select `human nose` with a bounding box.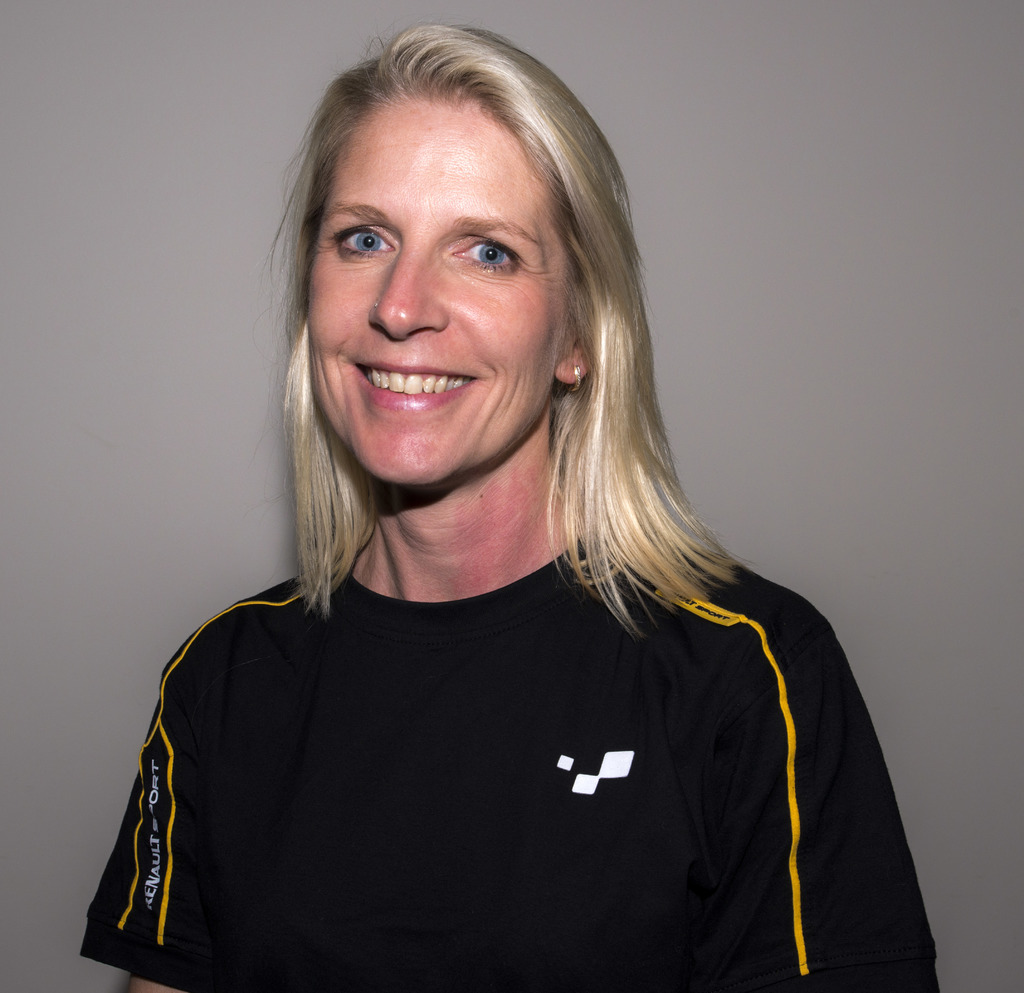
x1=365, y1=243, x2=447, y2=340.
